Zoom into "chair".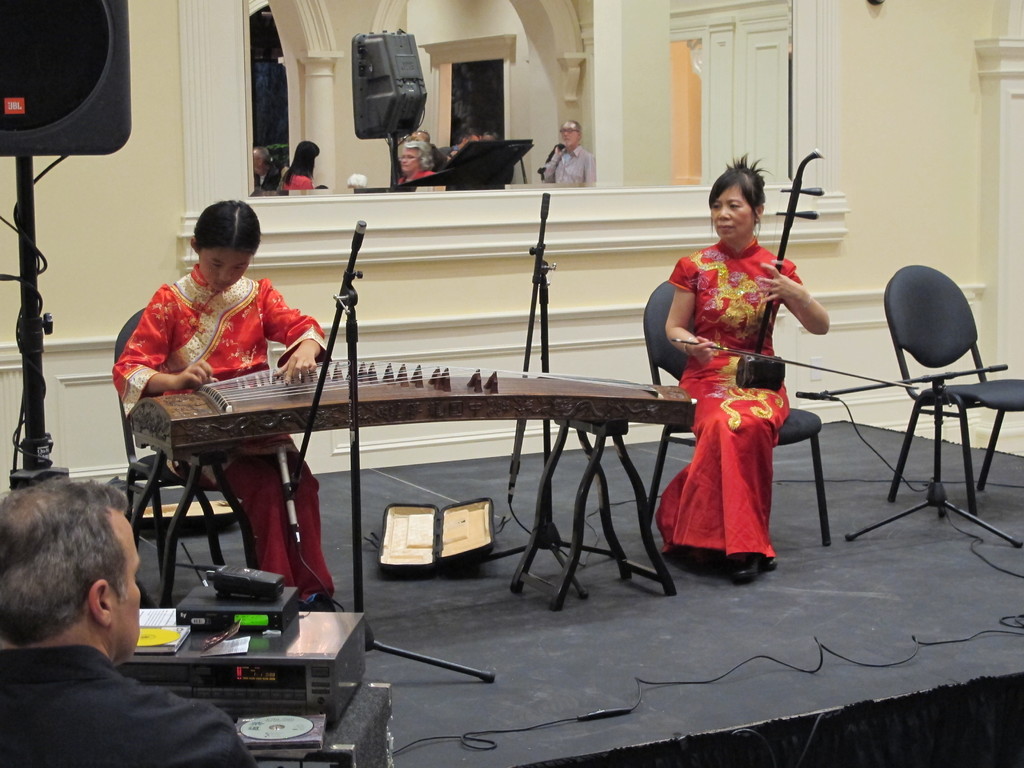
Zoom target: select_region(876, 258, 1023, 521).
